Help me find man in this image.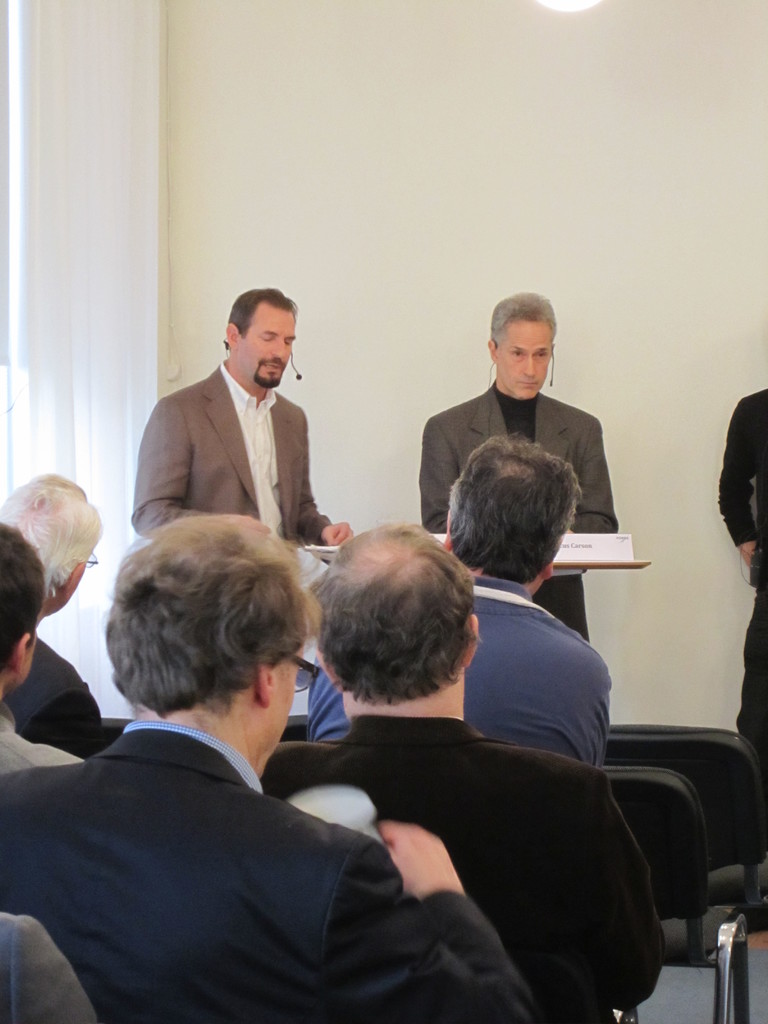
Found it: x1=259, y1=460, x2=723, y2=933.
